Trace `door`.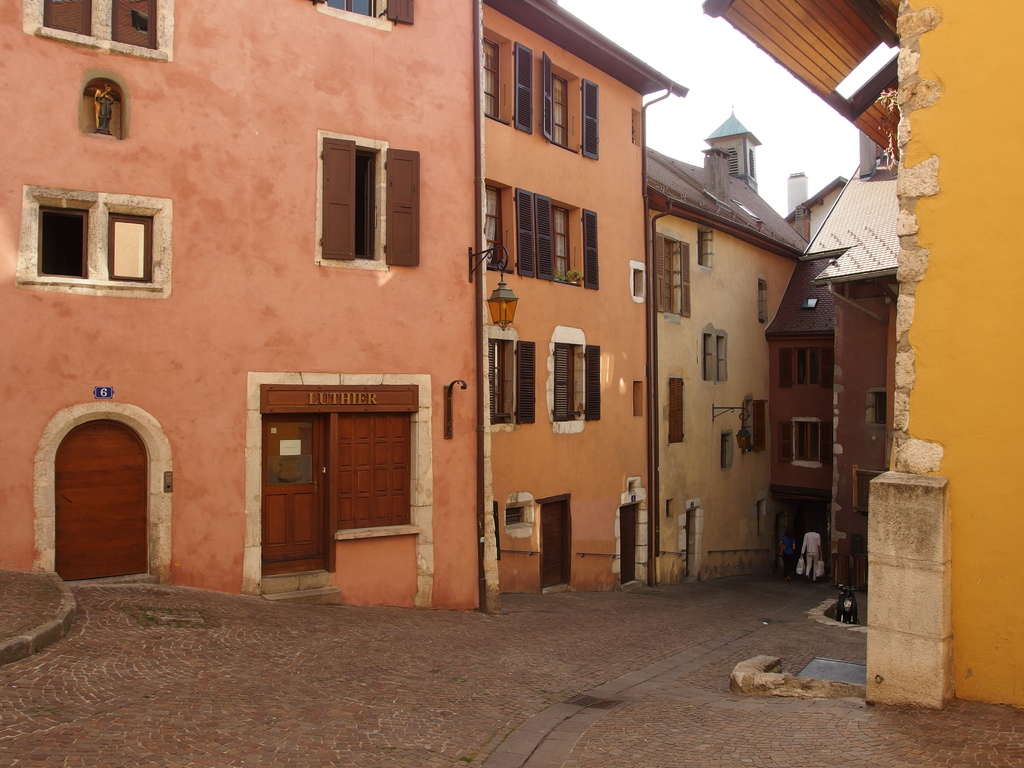
Traced to locate(541, 499, 572, 591).
